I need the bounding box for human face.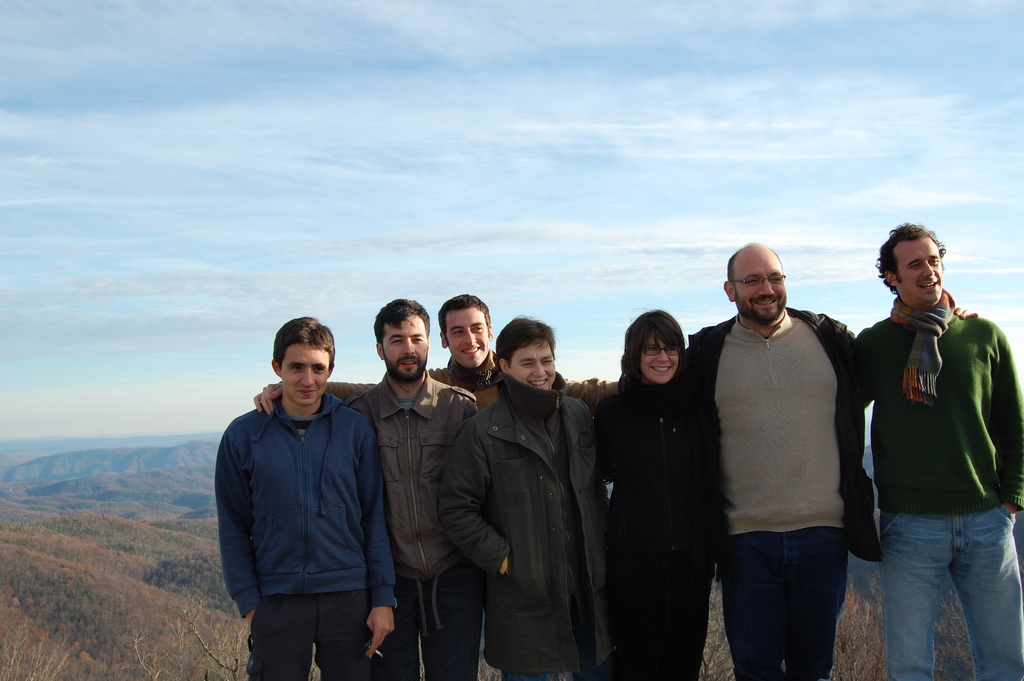
Here it is: bbox=(387, 318, 427, 382).
